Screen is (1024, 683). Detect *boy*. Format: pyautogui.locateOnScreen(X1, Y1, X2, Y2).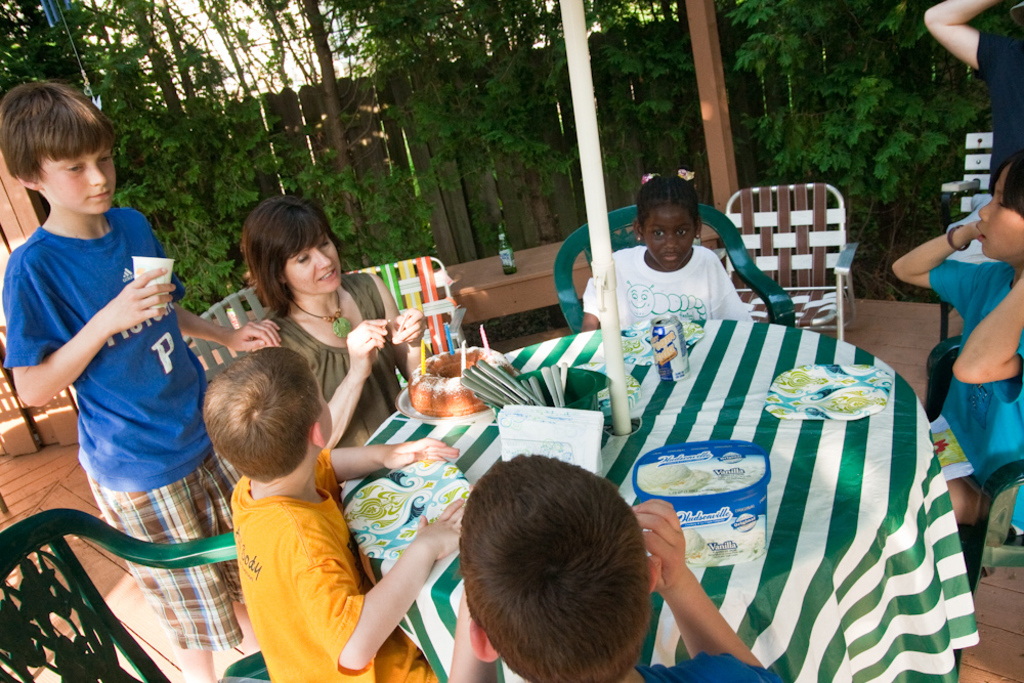
pyautogui.locateOnScreen(165, 336, 387, 682).
